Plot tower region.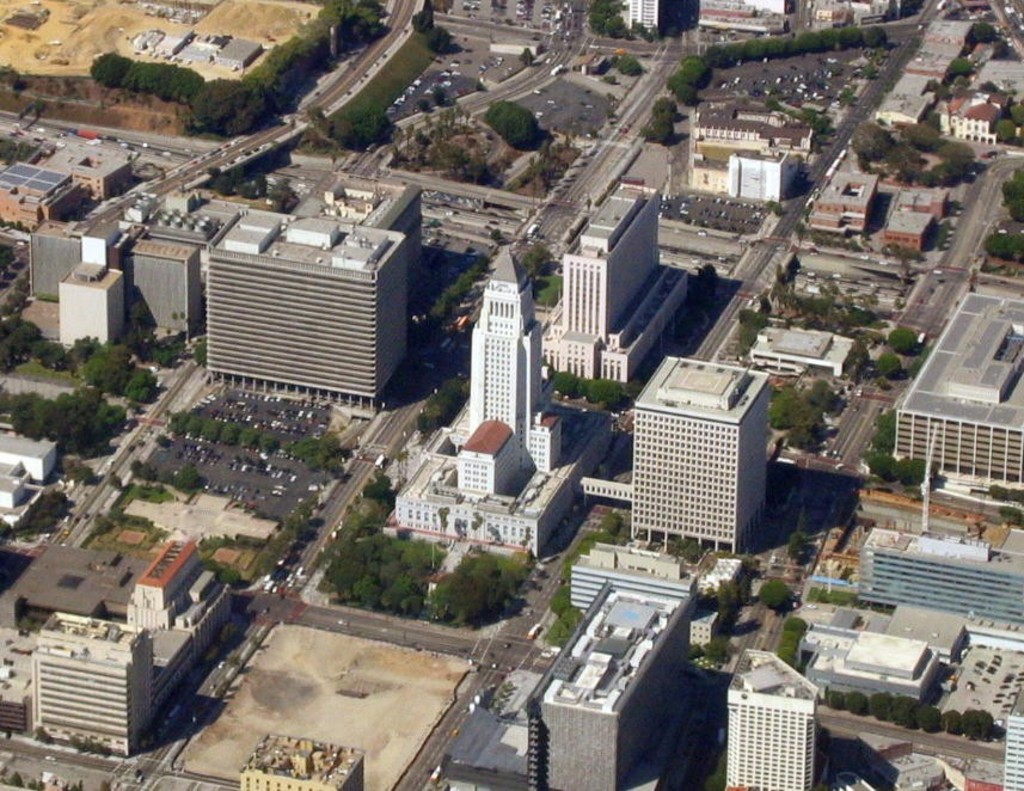
Plotted at 41:255:131:348.
